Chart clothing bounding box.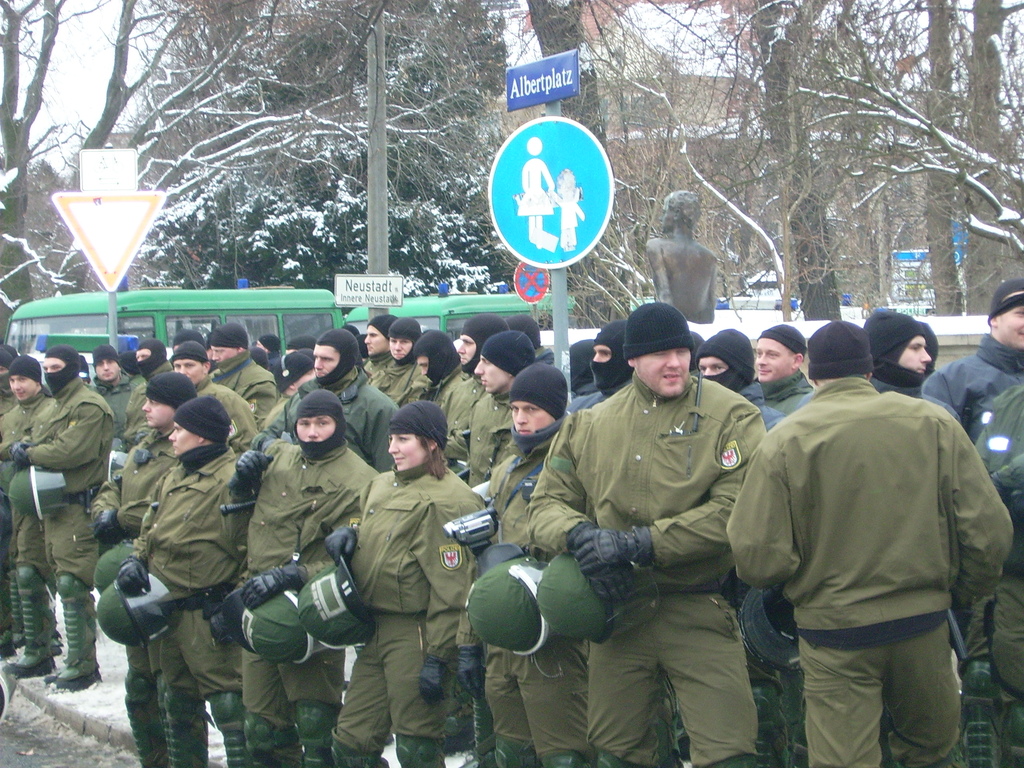
Charted: 0/326/1023/764.
